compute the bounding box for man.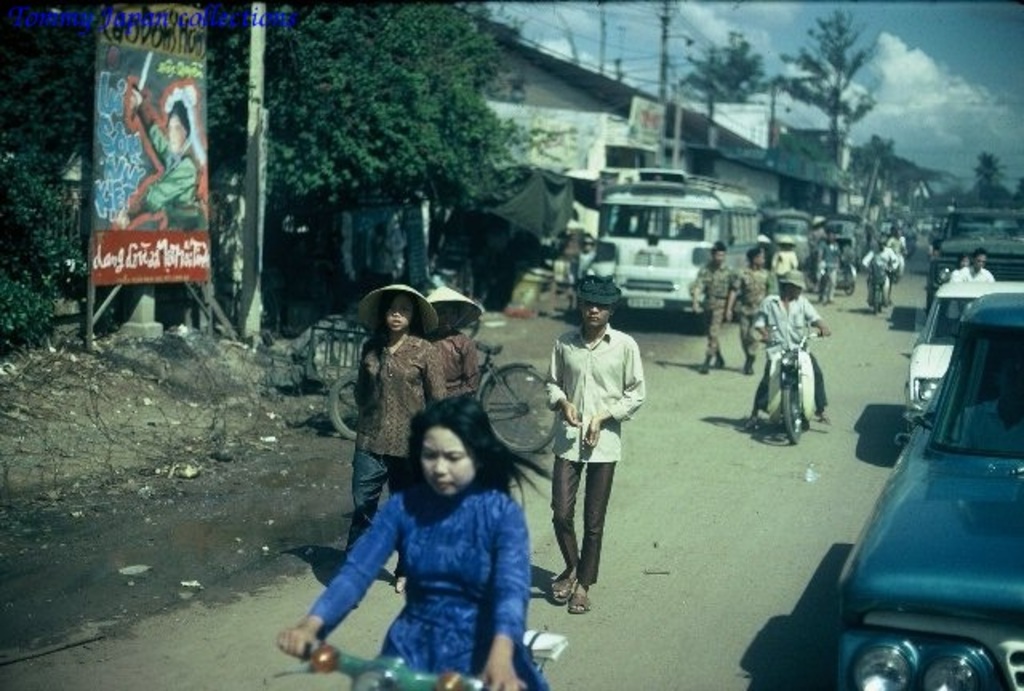
{"left": 686, "top": 240, "right": 736, "bottom": 376}.
